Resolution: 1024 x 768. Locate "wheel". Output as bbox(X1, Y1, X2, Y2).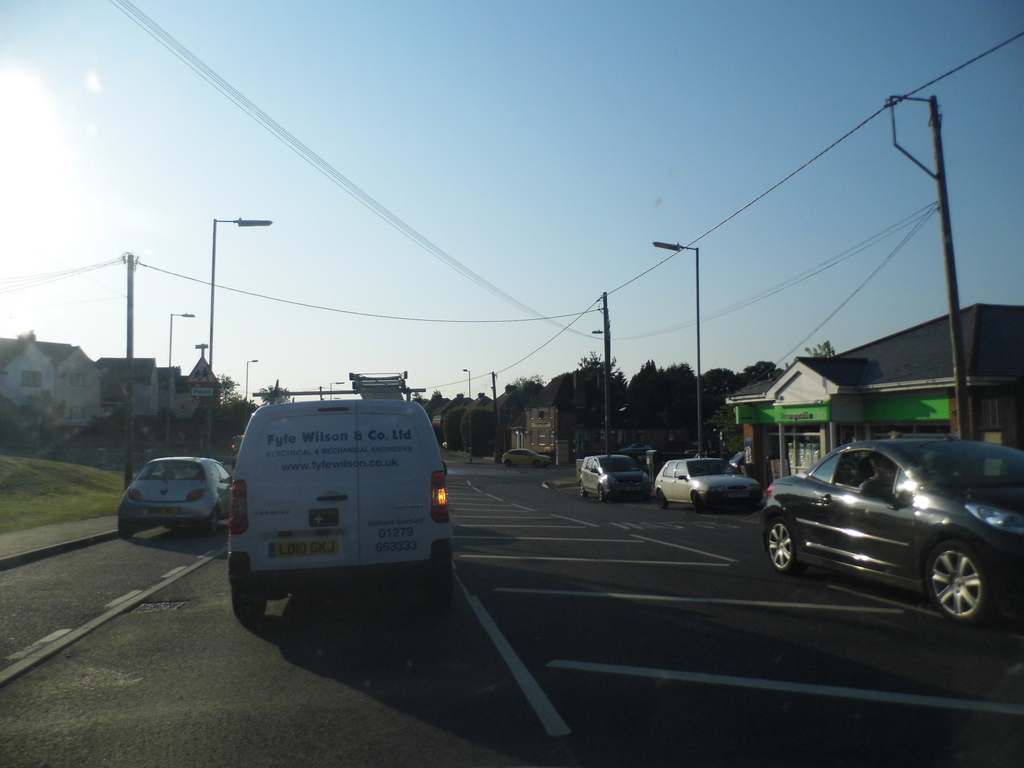
bbox(763, 518, 796, 577).
